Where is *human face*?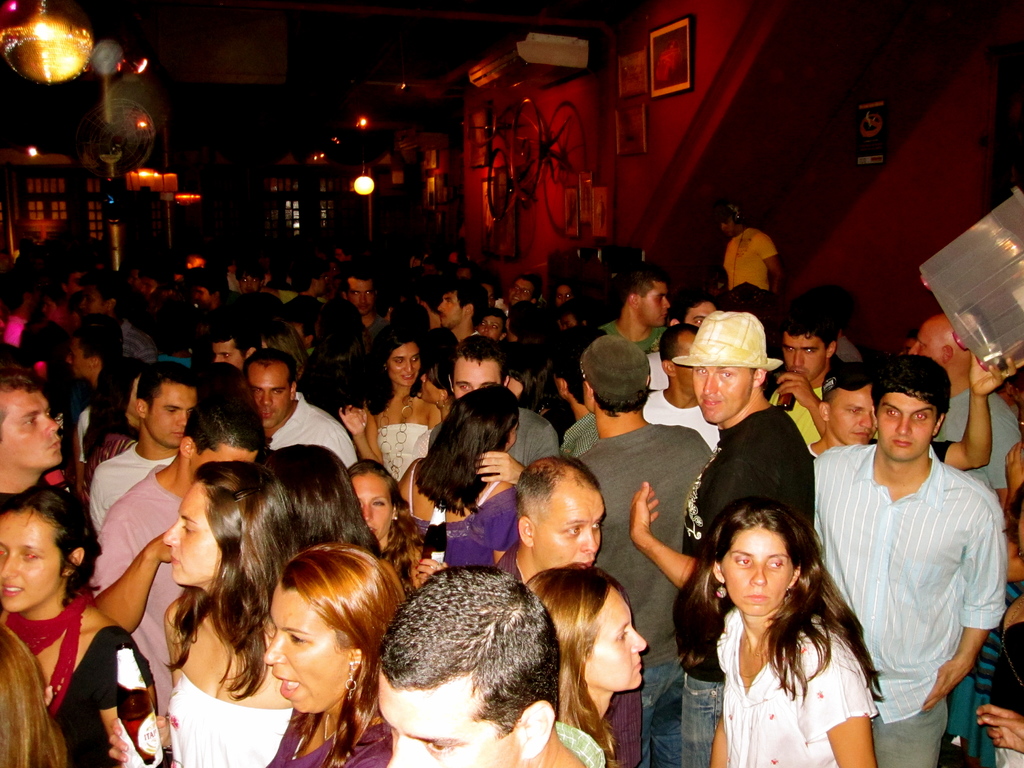
509/279/529/303.
